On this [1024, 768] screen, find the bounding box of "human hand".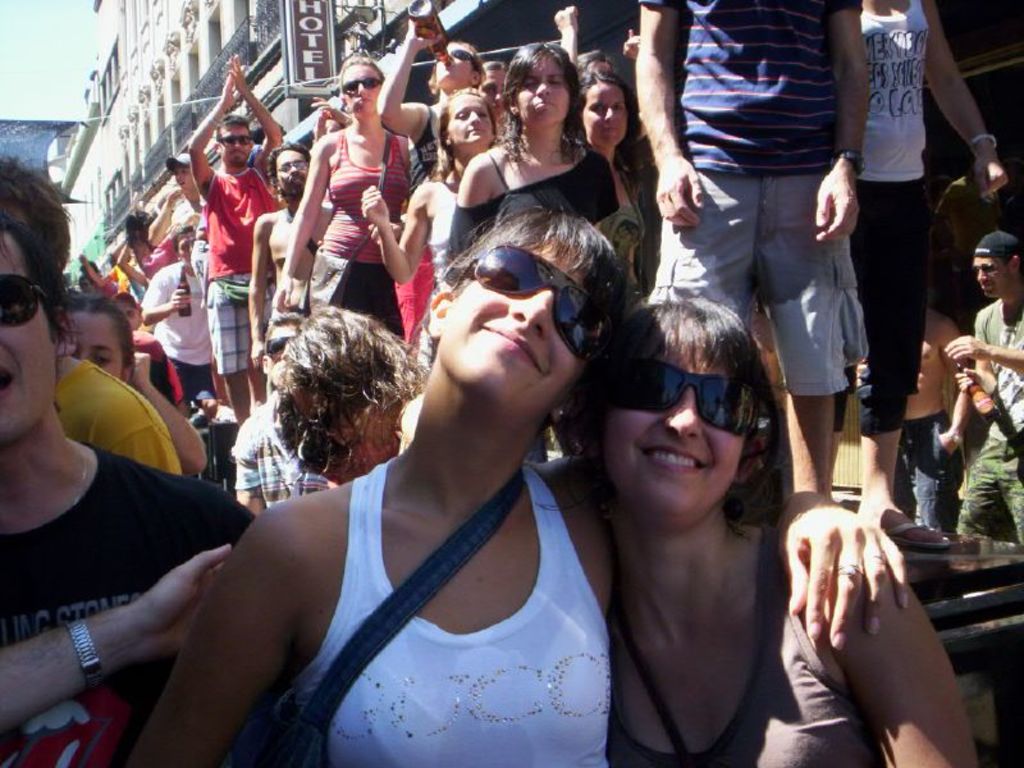
Bounding box: [166,282,192,312].
